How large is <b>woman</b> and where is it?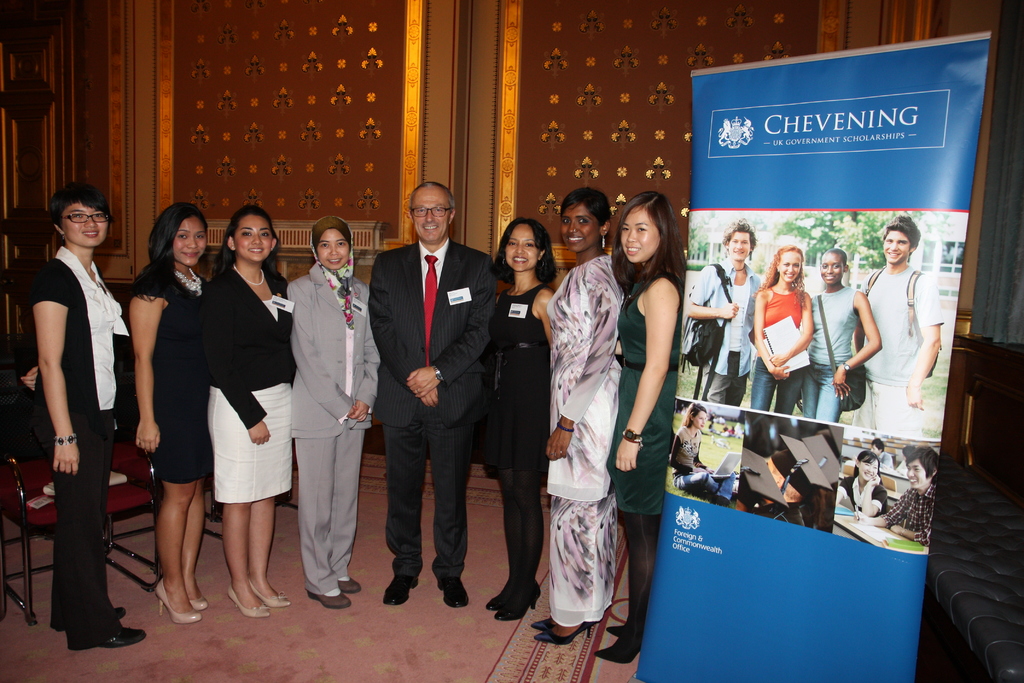
Bounding box: bbox=[800, 242, 881, 420].
